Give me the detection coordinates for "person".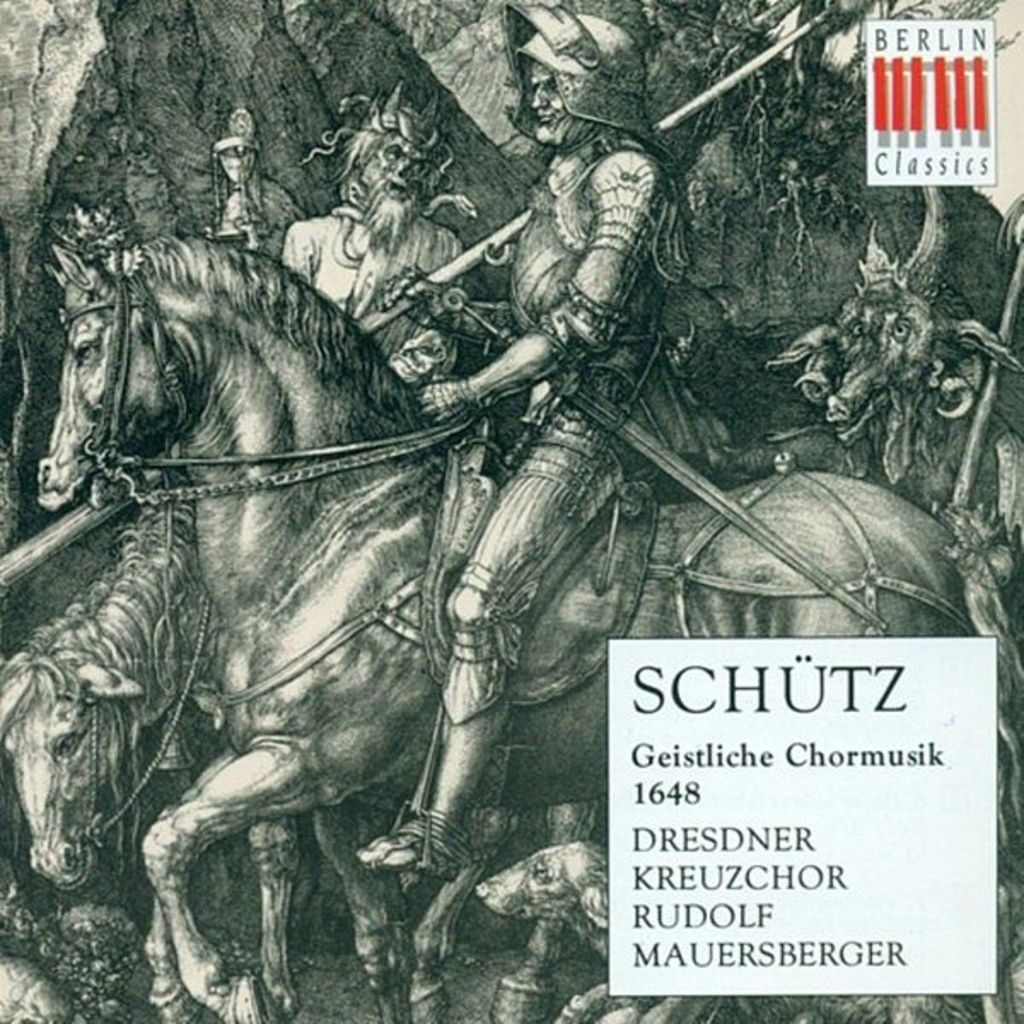
region(282, 75, 481, 387).
